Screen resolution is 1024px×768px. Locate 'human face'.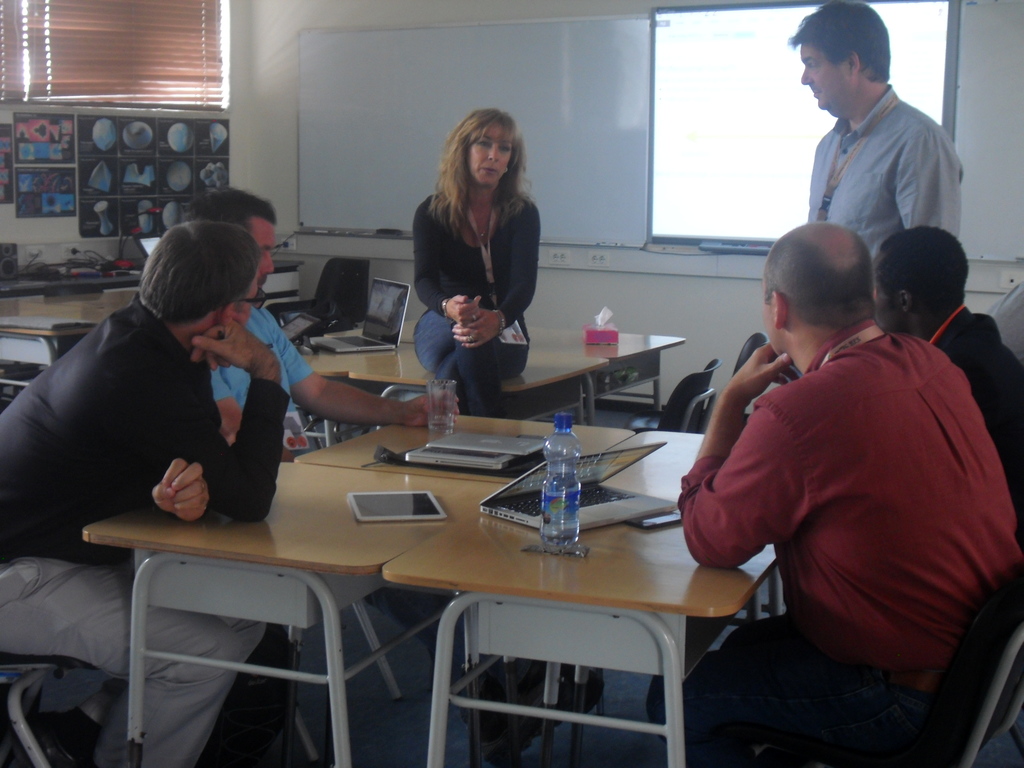
801/48/855/109.
